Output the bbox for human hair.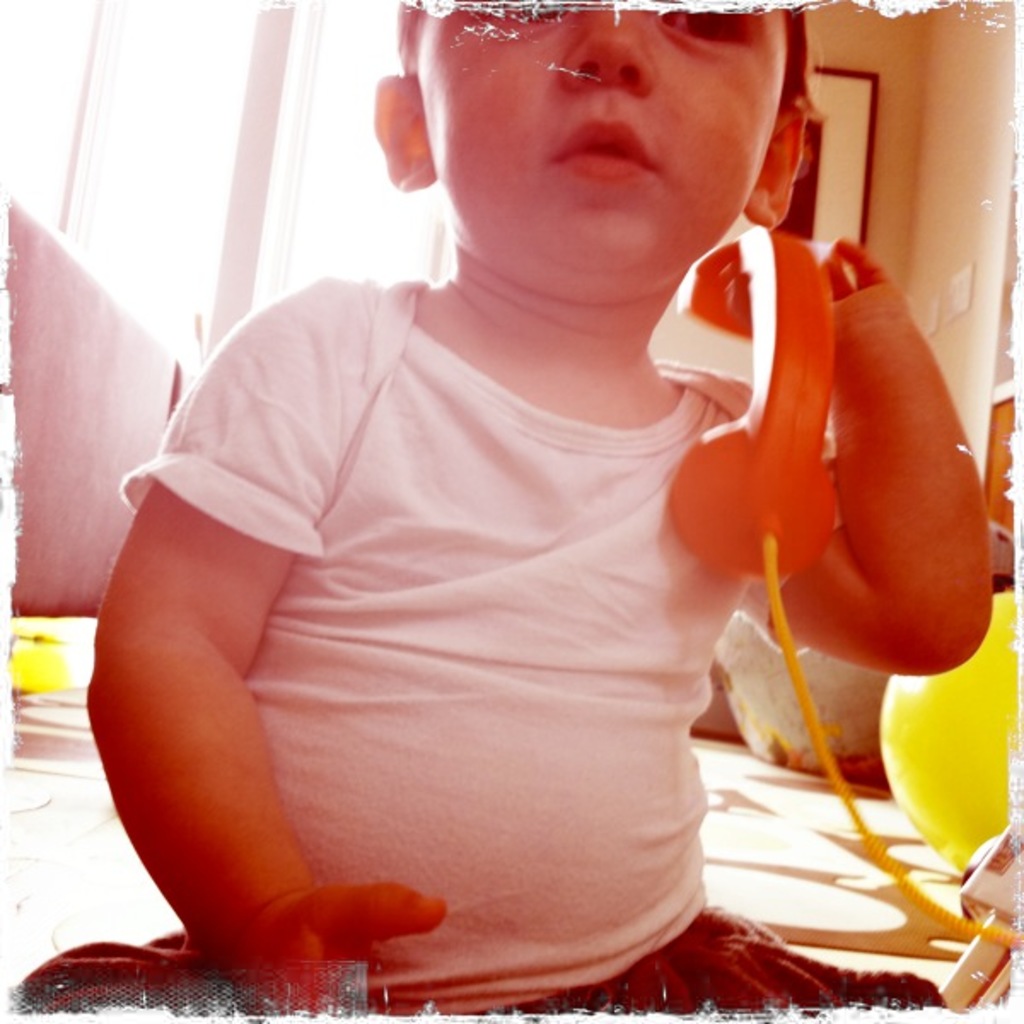
box=[391, 0, 821, 130].
